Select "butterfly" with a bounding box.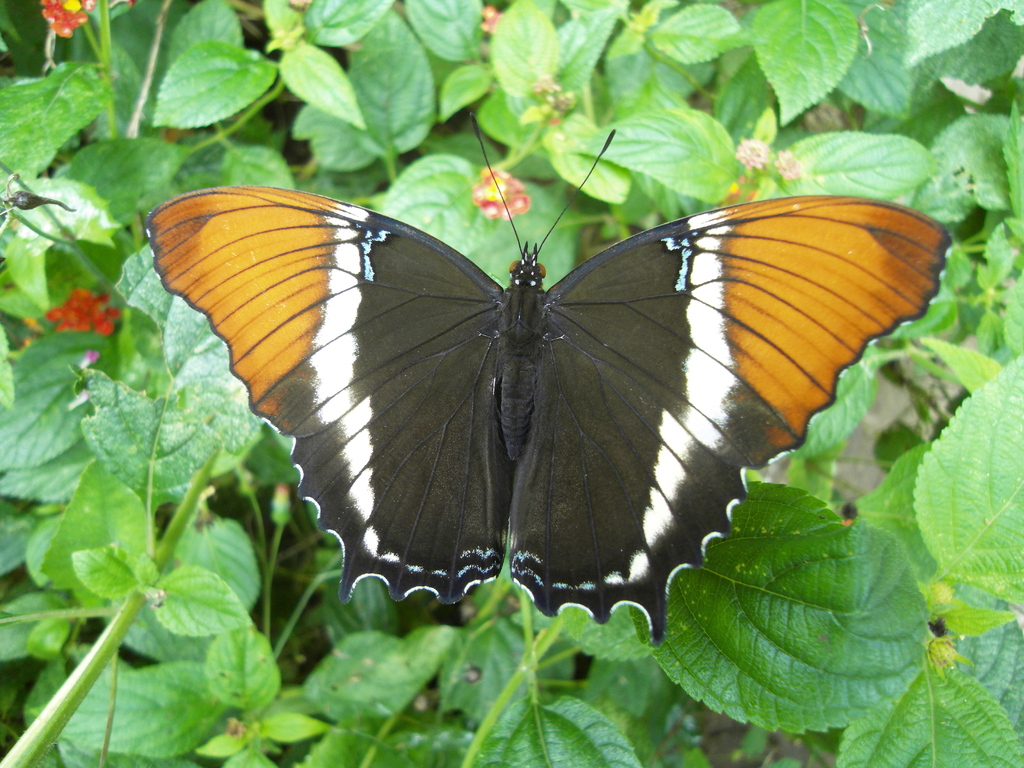
136/147/963/632.
